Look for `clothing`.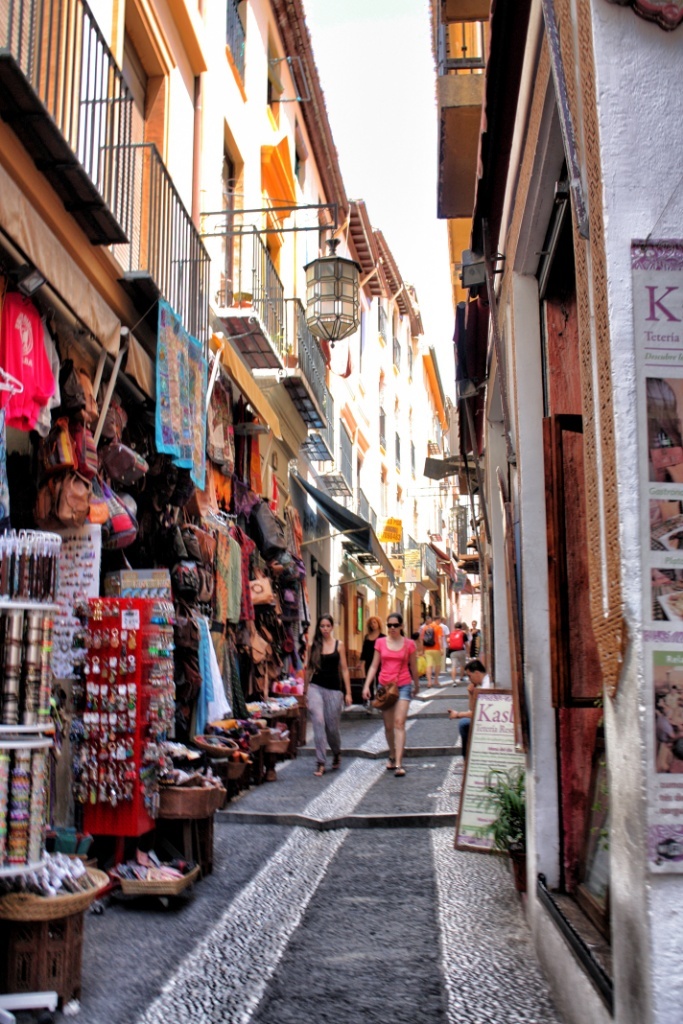
Found: (370, 633, 417, 702).
